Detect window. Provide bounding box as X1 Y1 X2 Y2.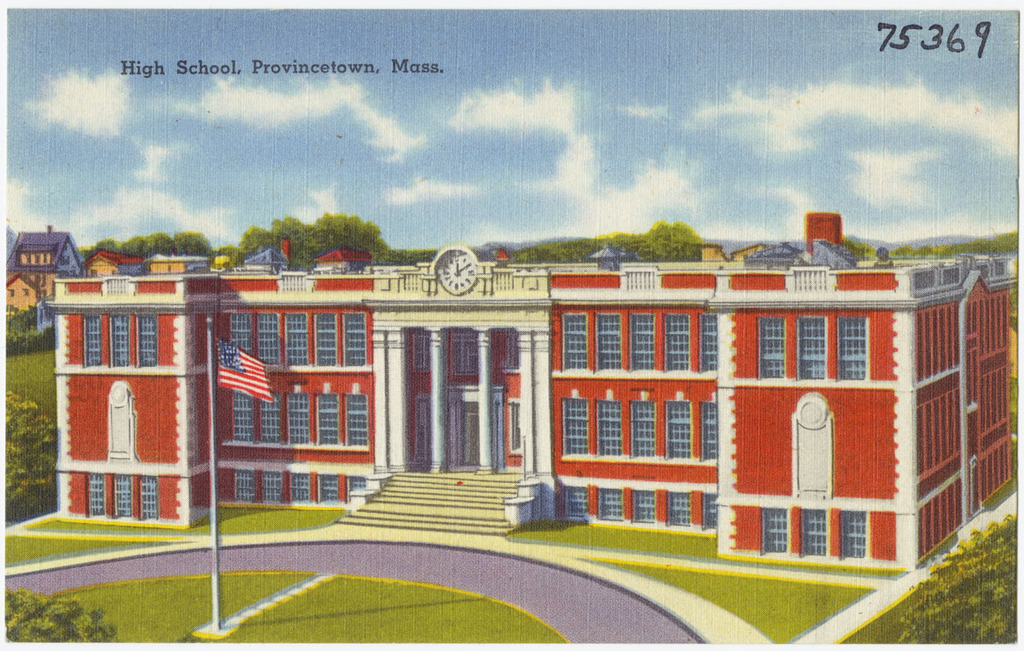
319 395 337 447.
